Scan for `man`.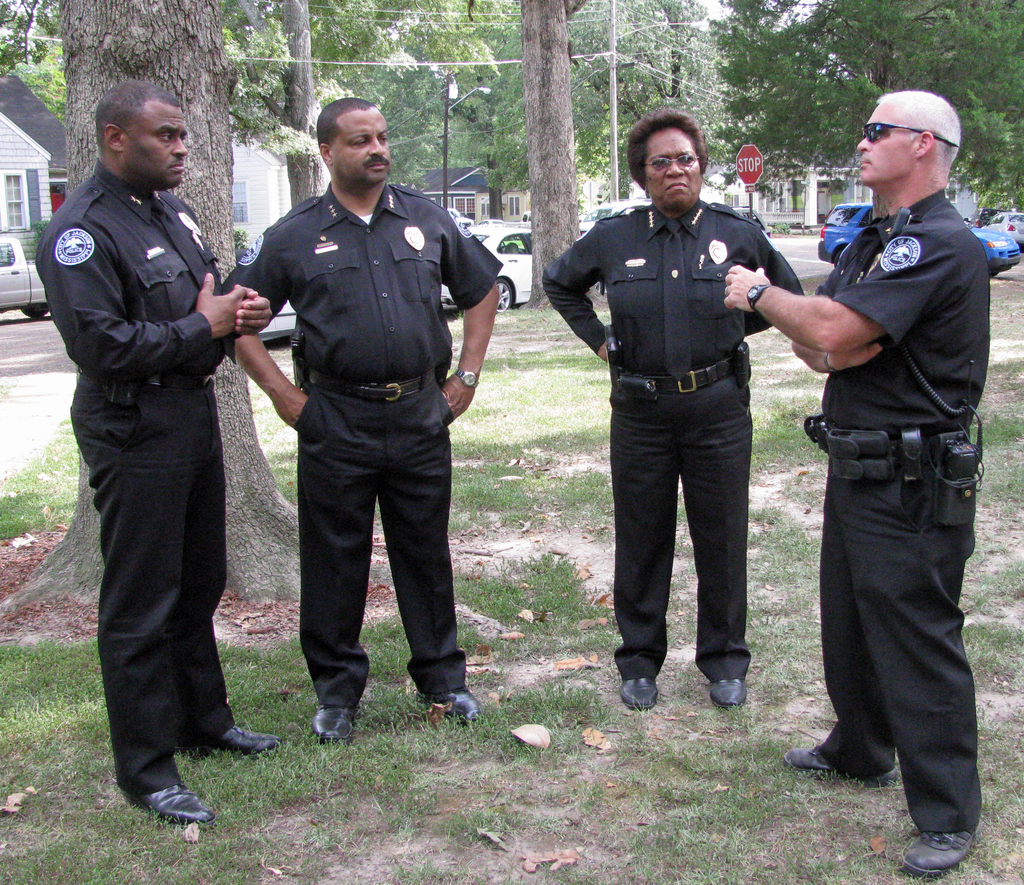
Scan result: crop(722, 90, 988, 875).
